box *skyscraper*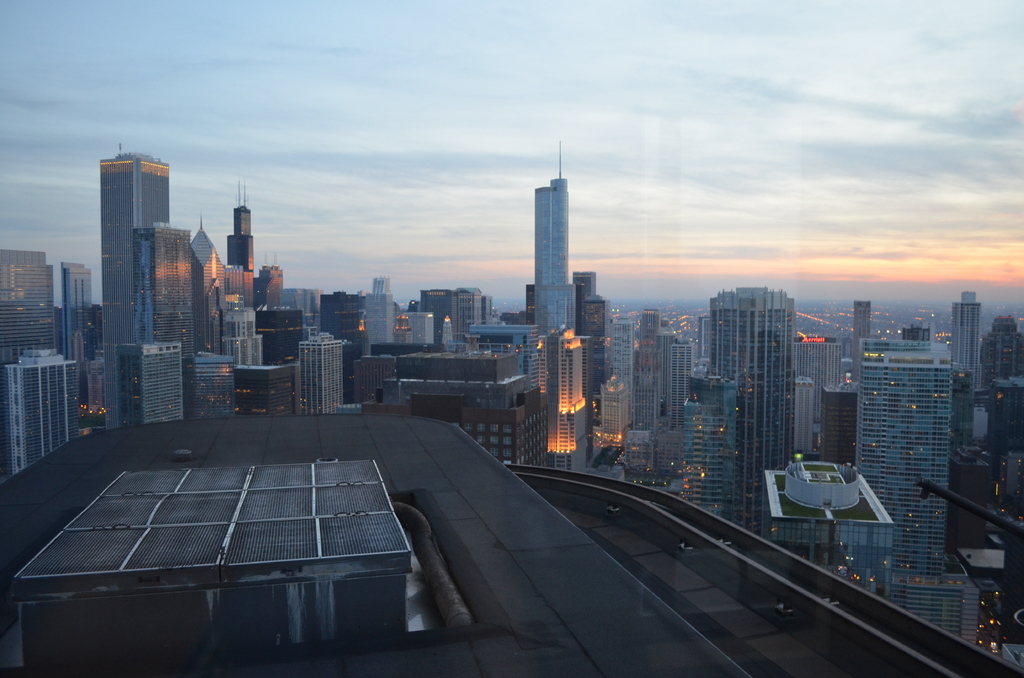
l=97, t=143, r=175, b=423
